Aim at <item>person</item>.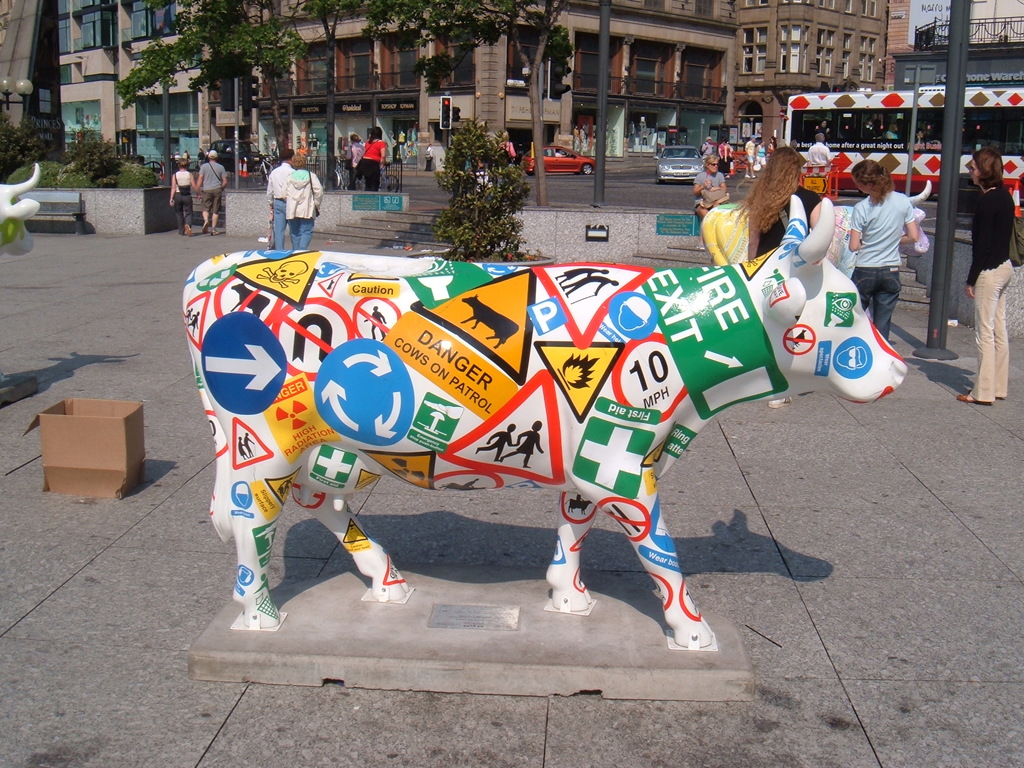
Aimed at x1=812 y1=119 x2=832 y2=139.
